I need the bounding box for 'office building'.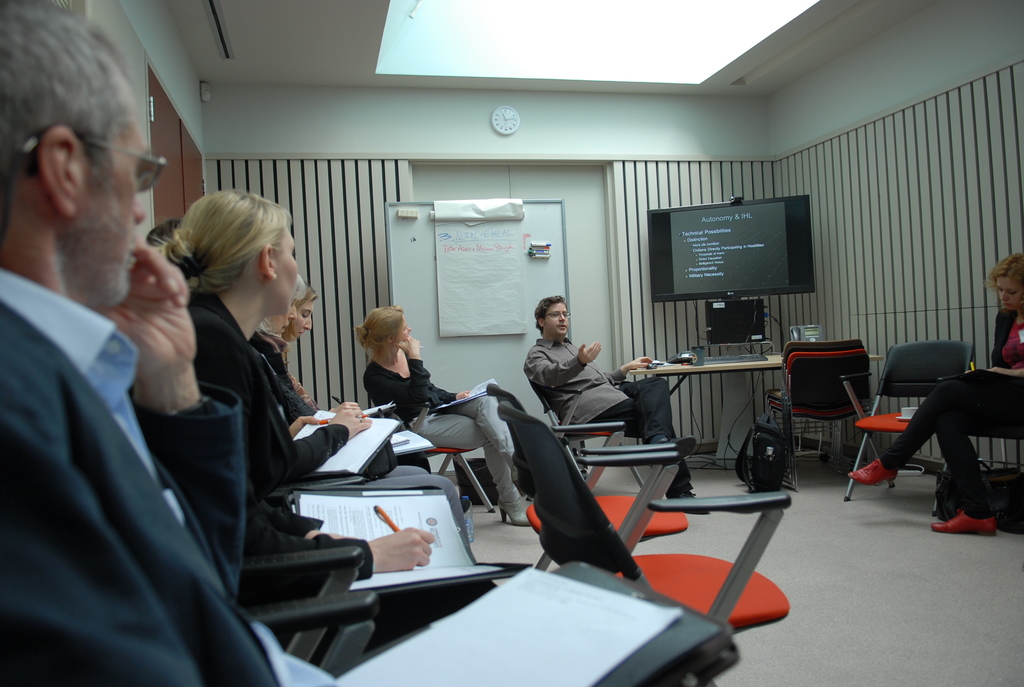
Here it is: crop(113, 0, 971, 636).
